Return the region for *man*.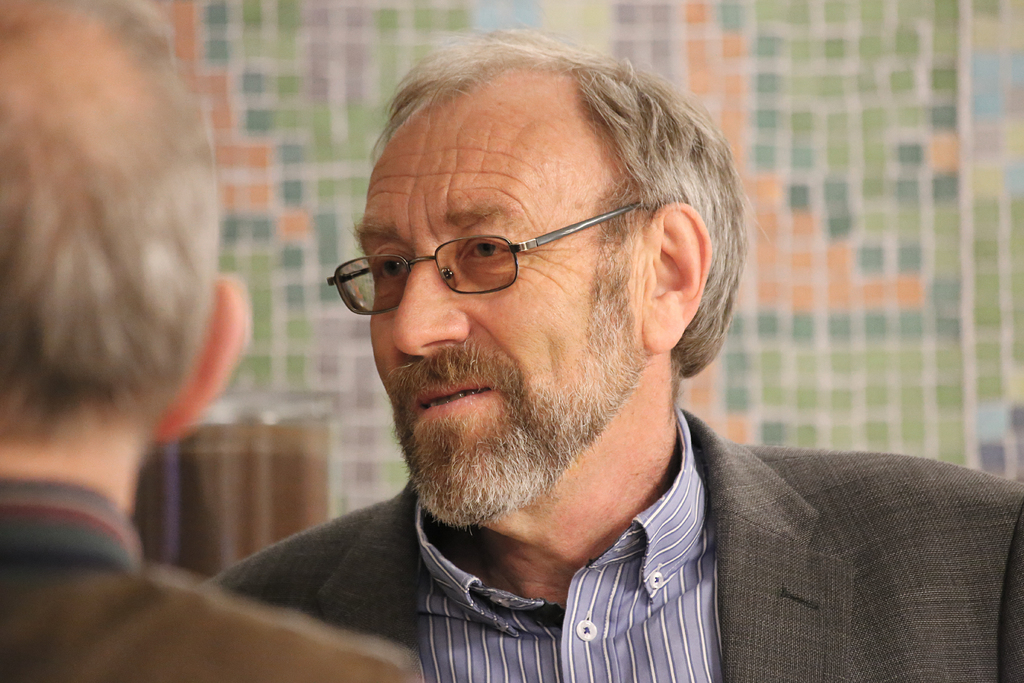
box=[0, 0, 425, 682].
